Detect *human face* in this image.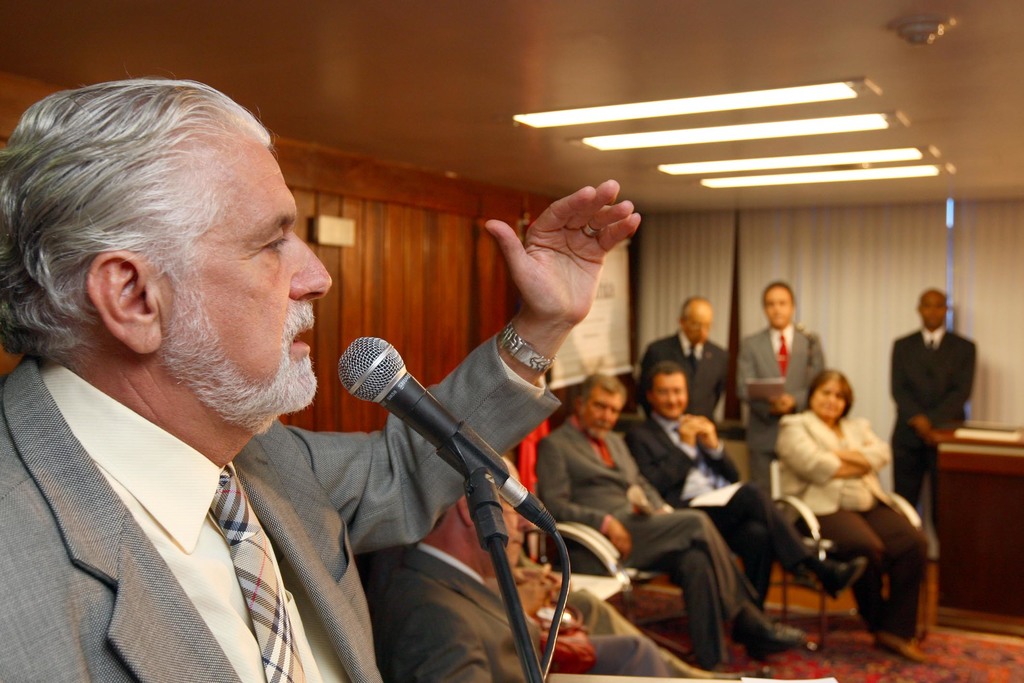
Detection: <bbox>154, 120, 335, 411</bbox>.
